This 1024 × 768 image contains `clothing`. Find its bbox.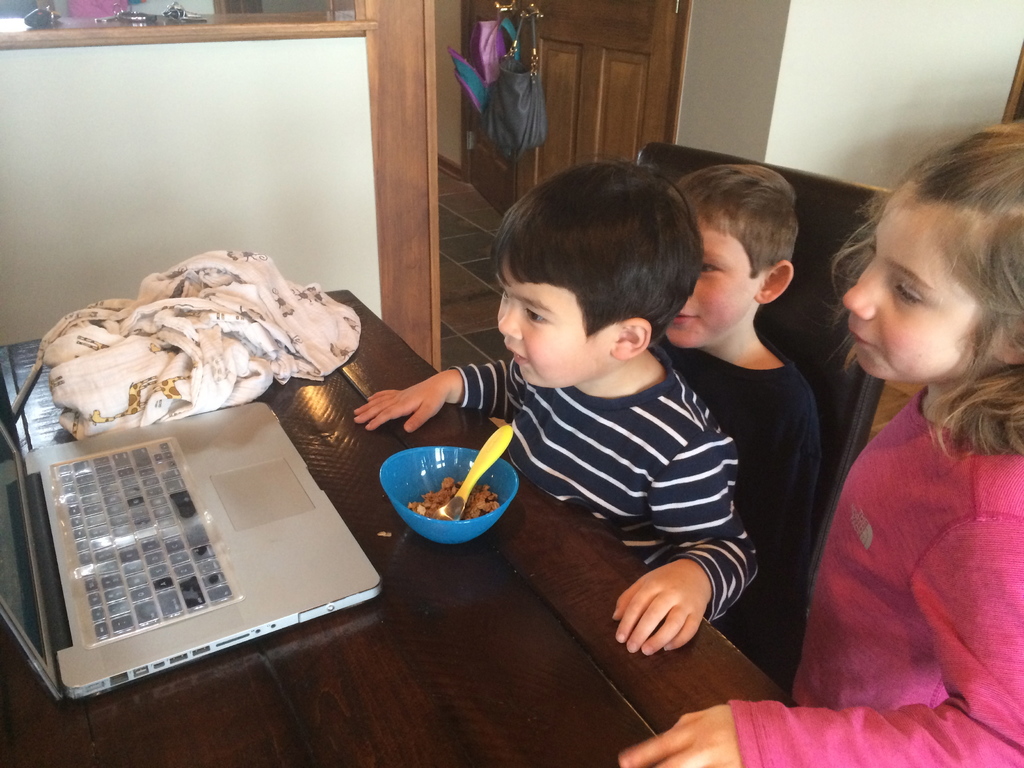
bbox=[666, 345, 830, 680].
